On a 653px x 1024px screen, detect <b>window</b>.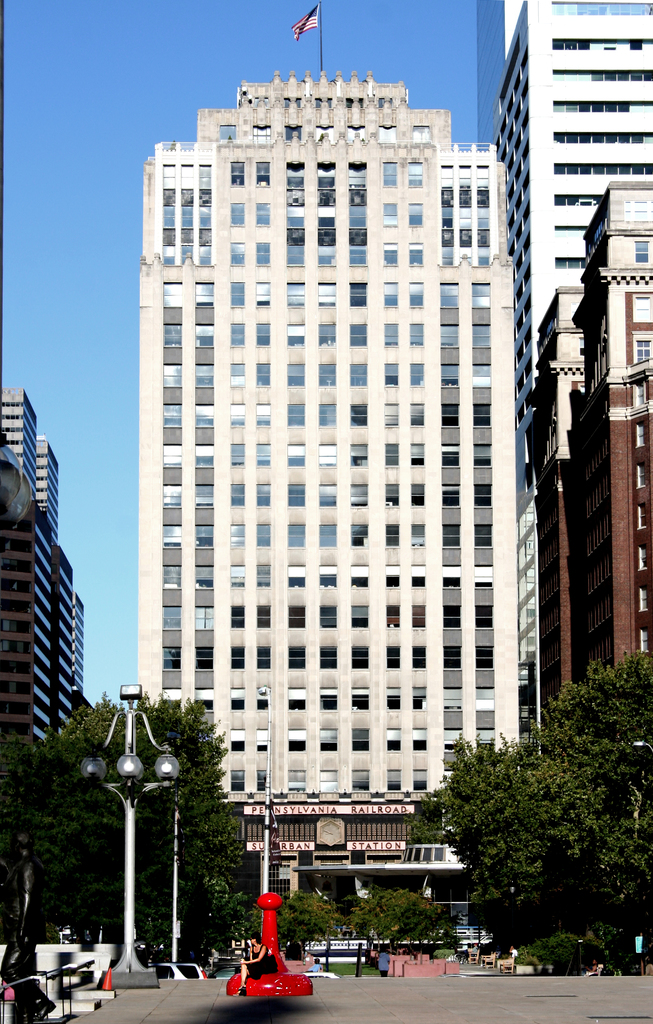
[409,358,427,388].
